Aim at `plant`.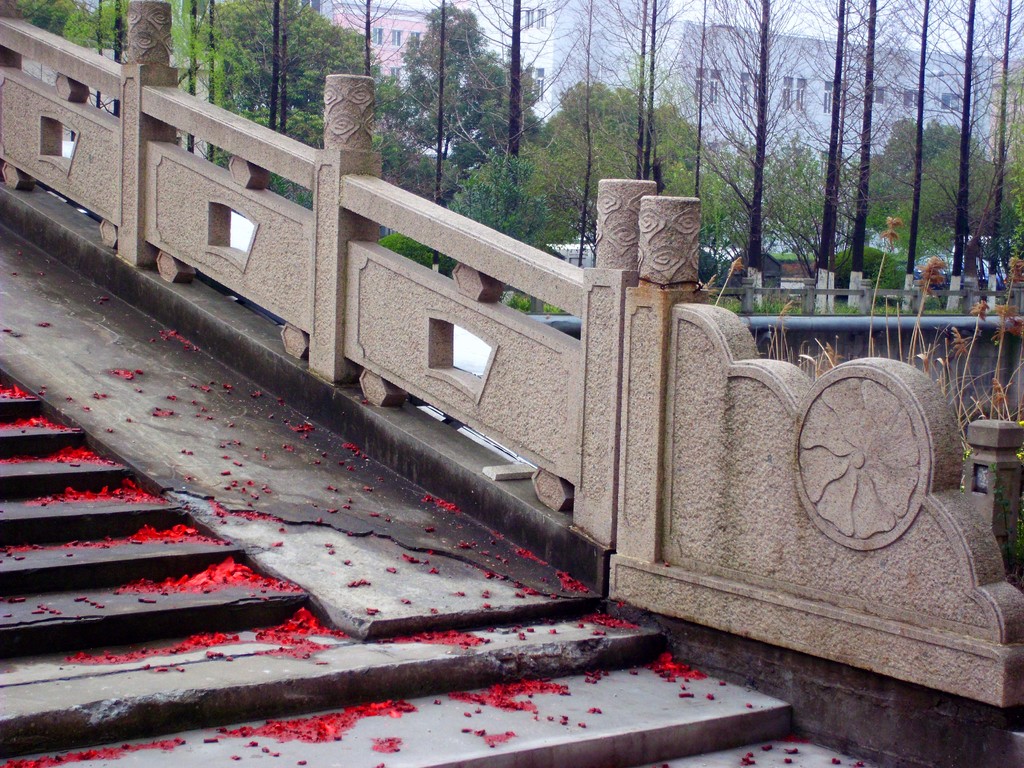
Aimed at box(860, 303, 916, 324).
